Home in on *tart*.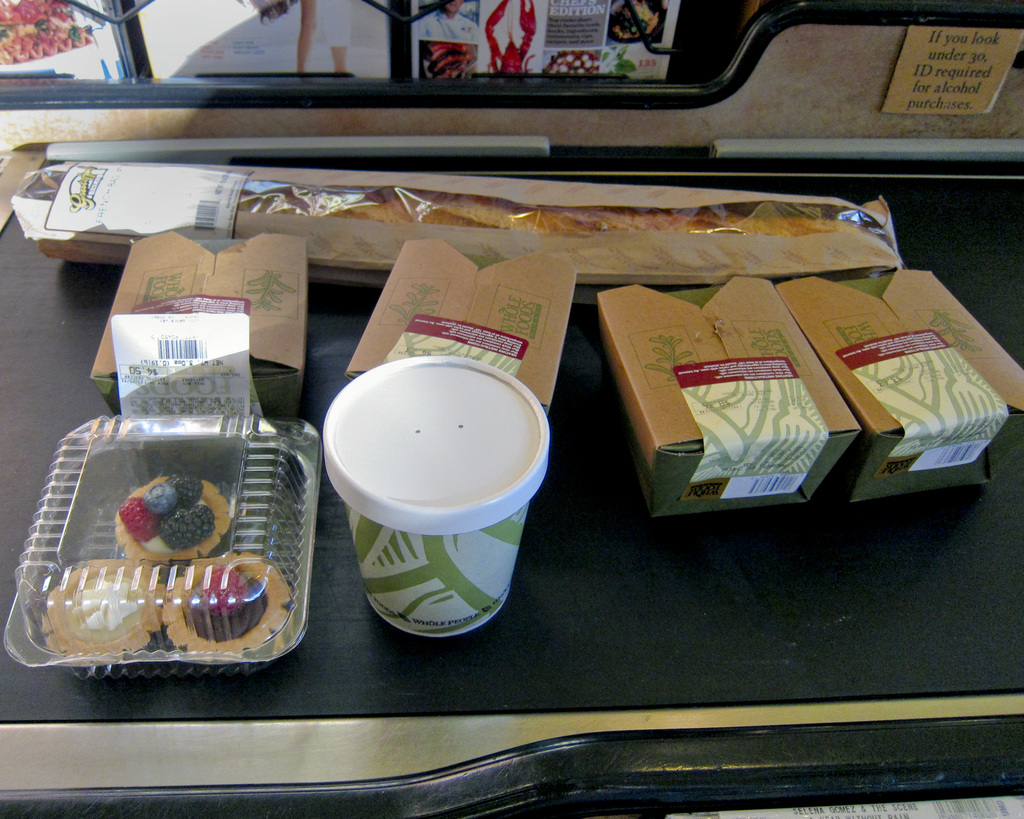
Homed in at 160/550/300/665.
